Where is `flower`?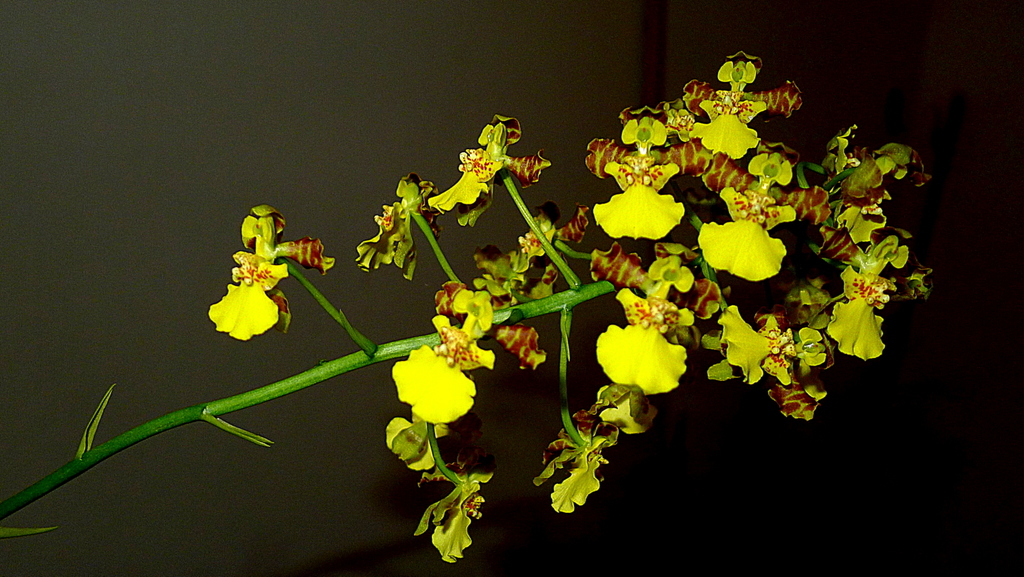
region(600, 308, 689, 391).
